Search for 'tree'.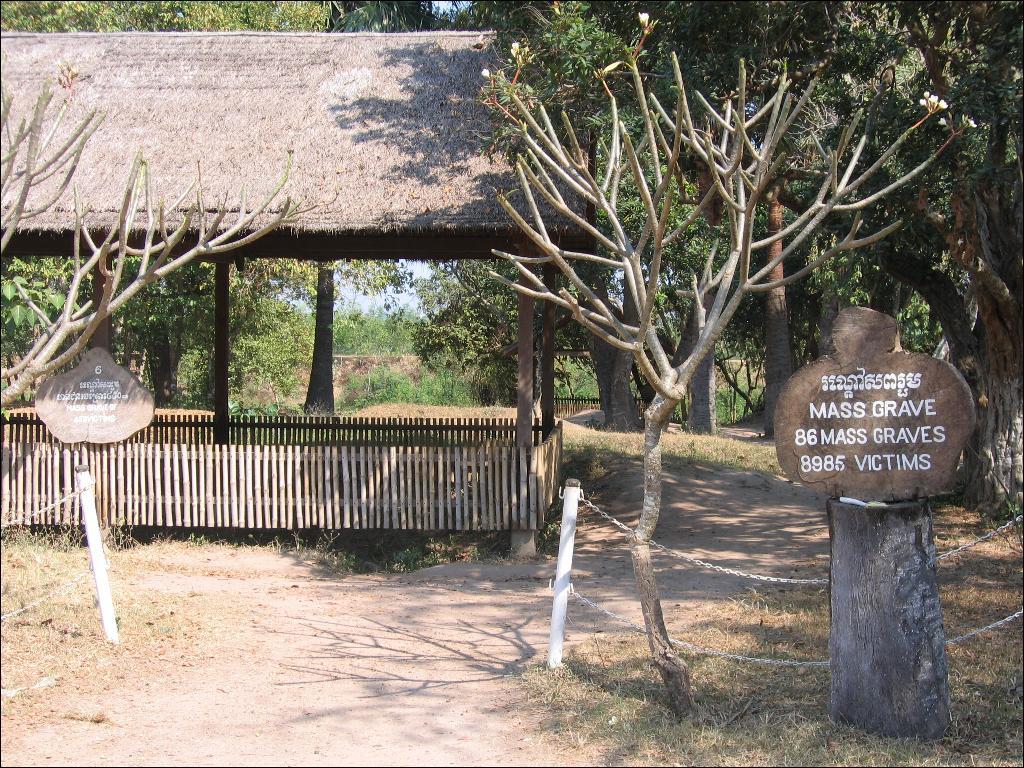
Found at <region>0, 0, 399, 371</region>.
